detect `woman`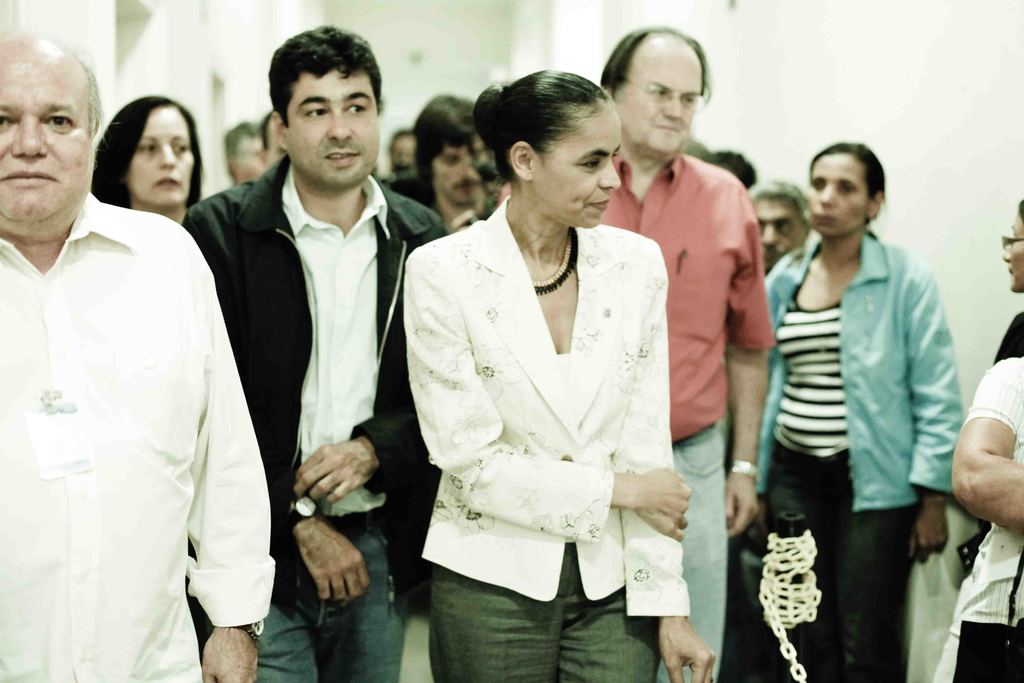
{"left": 729, "top": 138, "right": 957, "bottom": 682}
